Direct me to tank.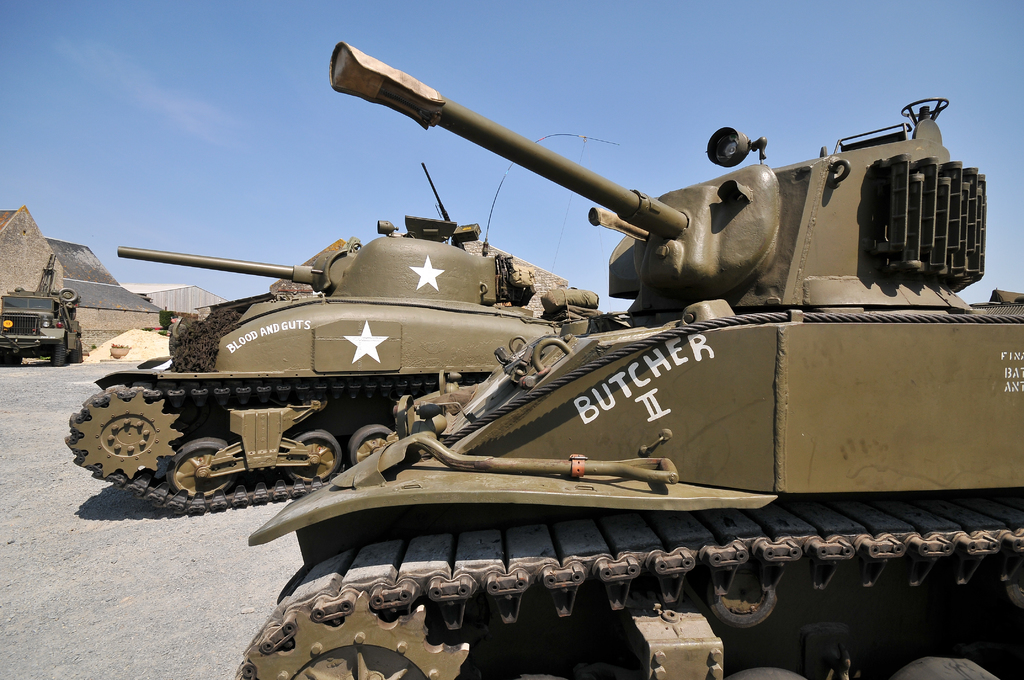
Direction: (x1=236, y1=40, x2=1023, y2=679).
